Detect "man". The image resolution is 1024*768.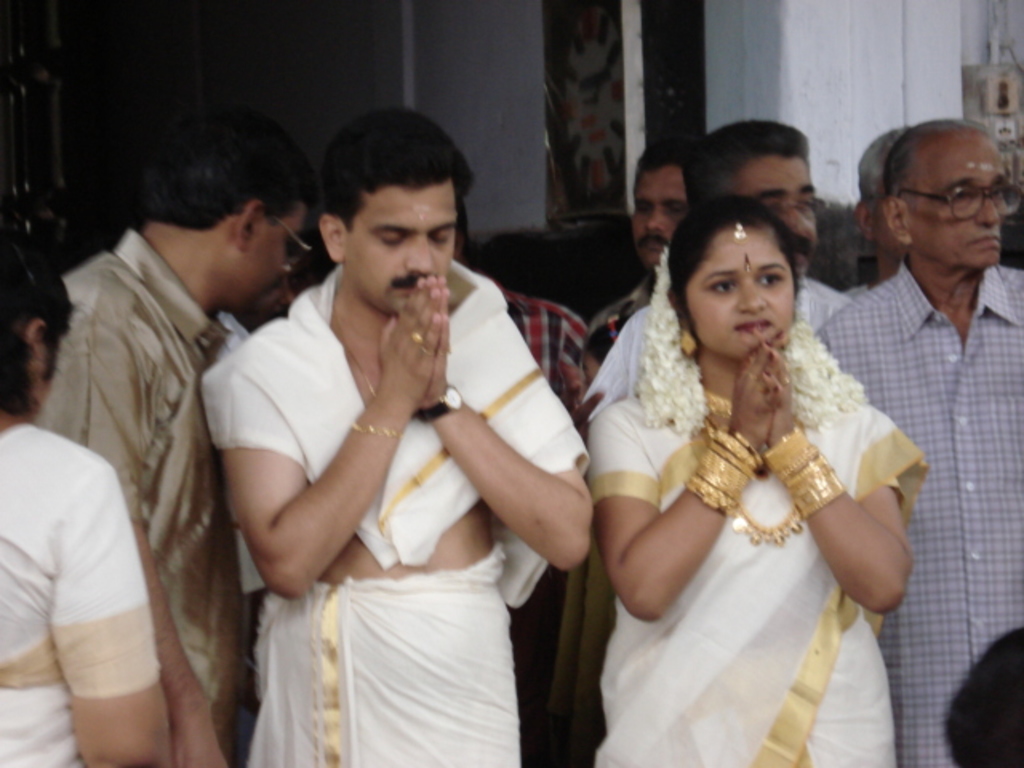
x1=603, y1=118, x2=853, y2=403.
